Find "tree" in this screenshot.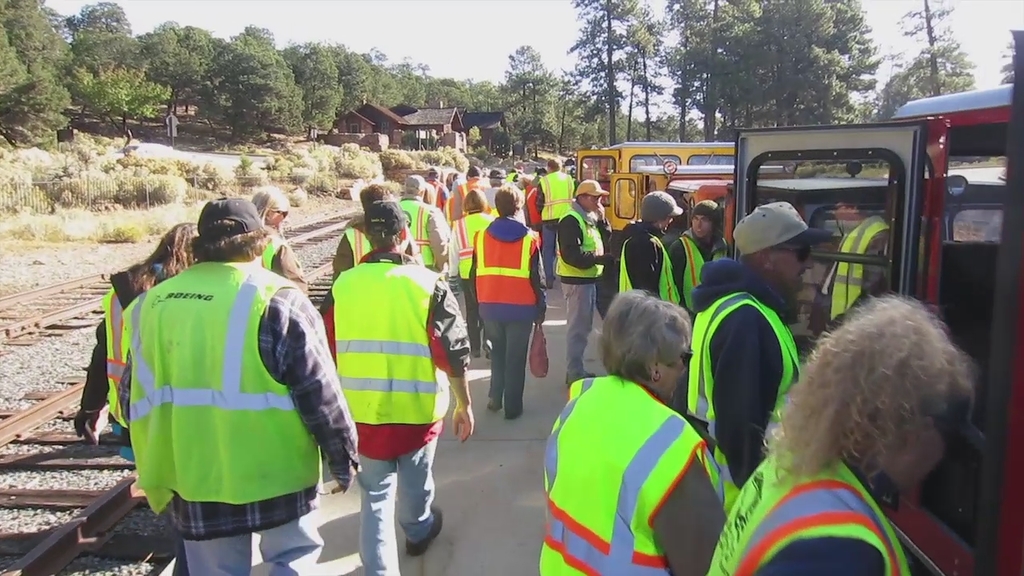
The bounding box for "tree" is l=550, t=74, r=609, b=154.
